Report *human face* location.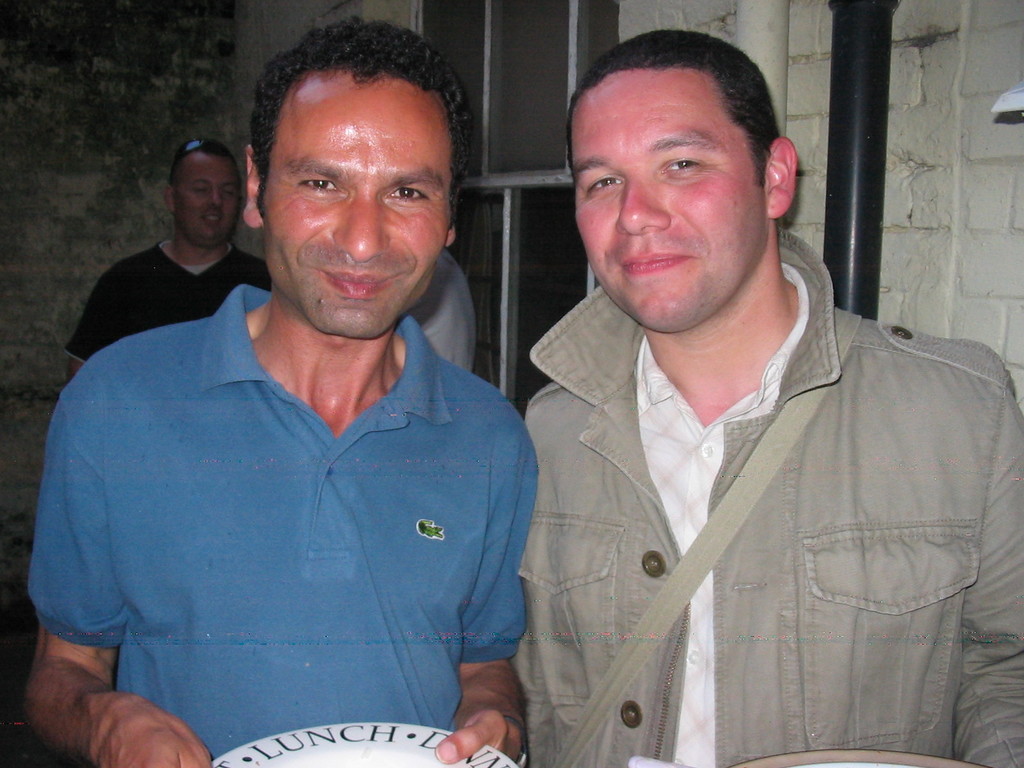
Report: 176/148/242/246.
